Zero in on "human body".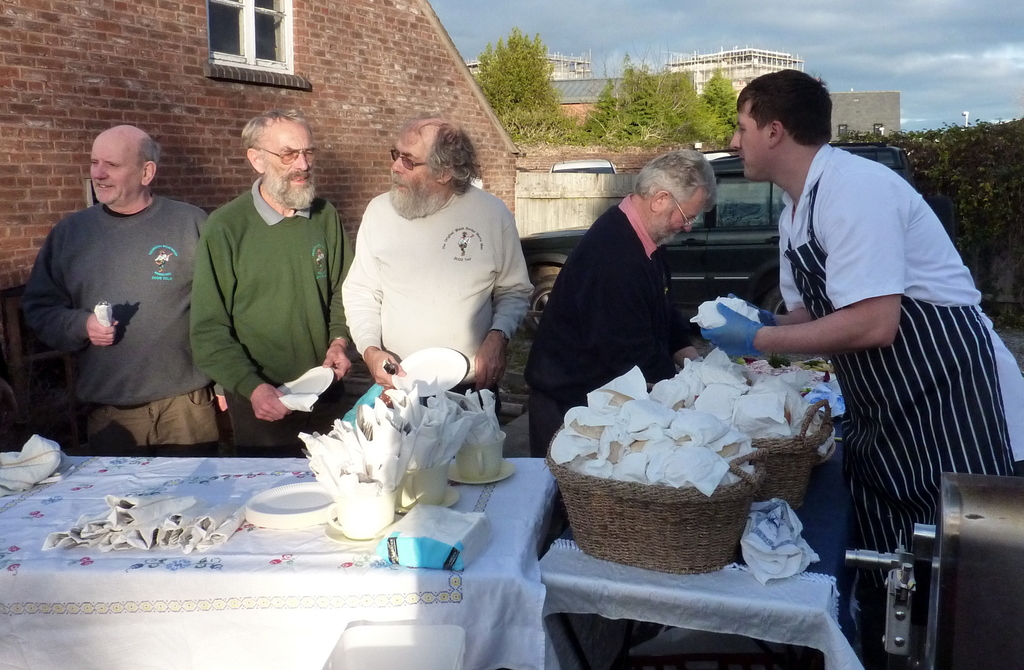
Zeroed in: detection(700, 71, 1023, 669).
